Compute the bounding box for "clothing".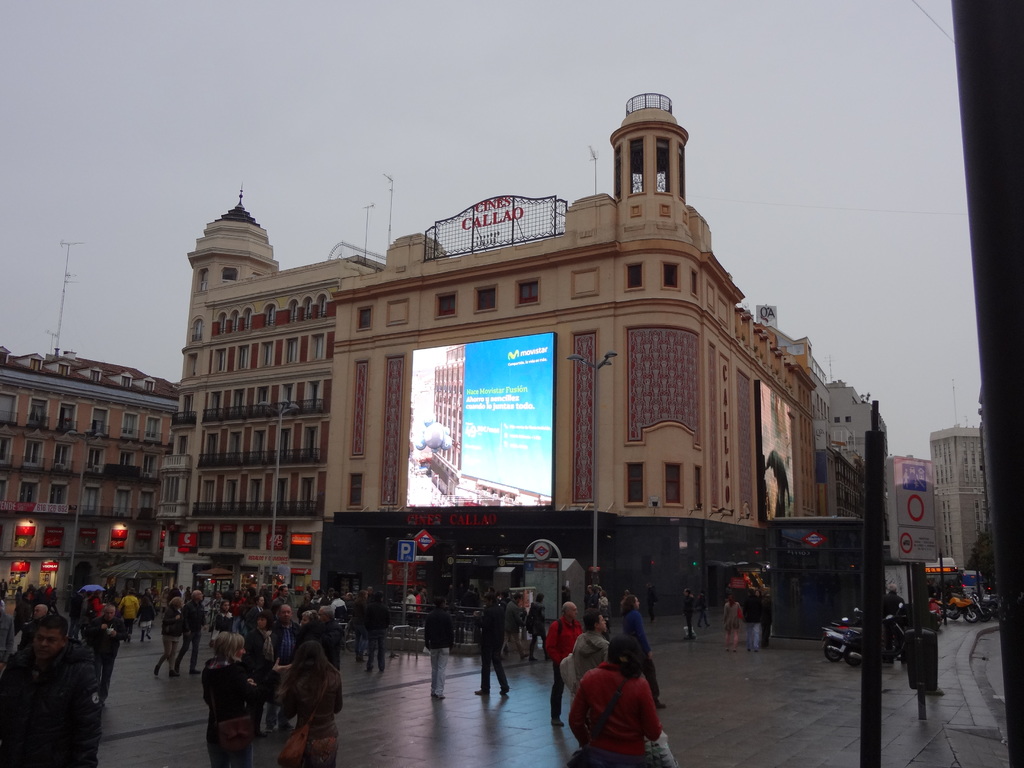
201,654,262,767.
